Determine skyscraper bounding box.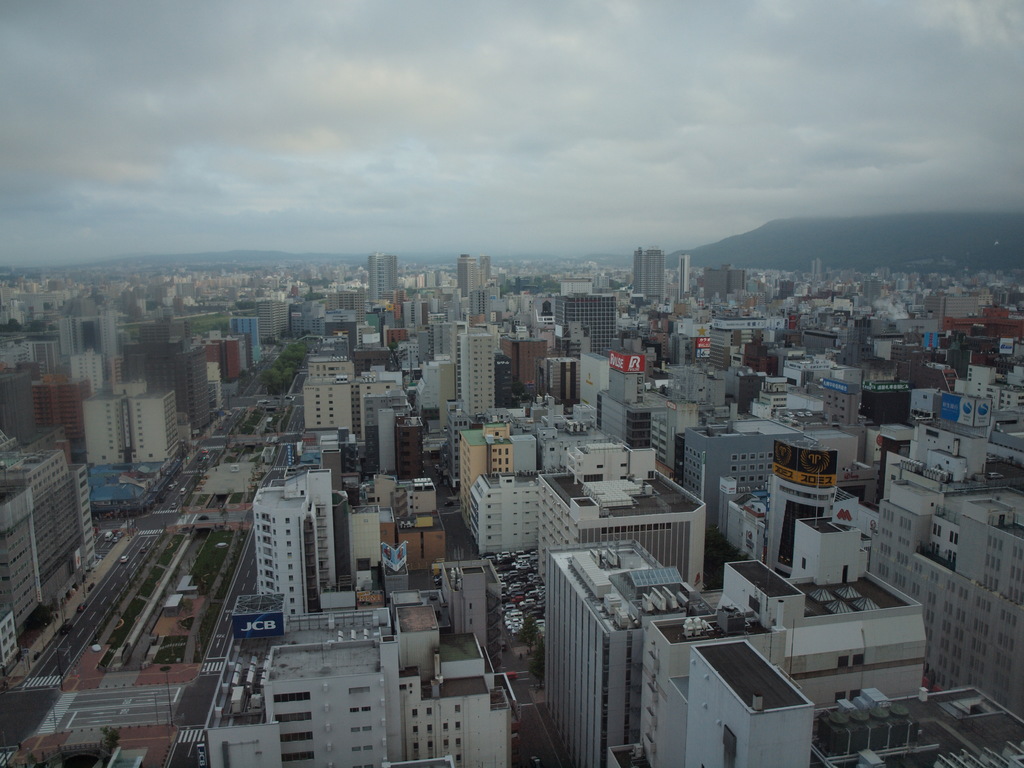
Determined: l=457, t=308, r=501, b=424.
